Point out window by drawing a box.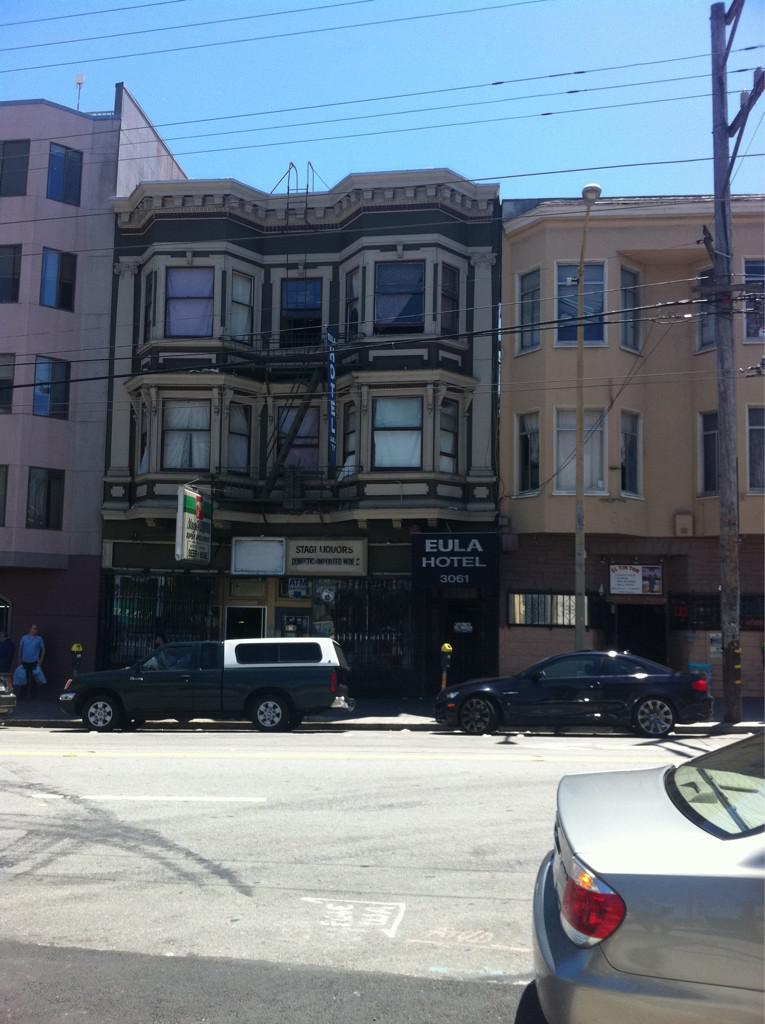
bbox=[36, 355, 73, 426].
